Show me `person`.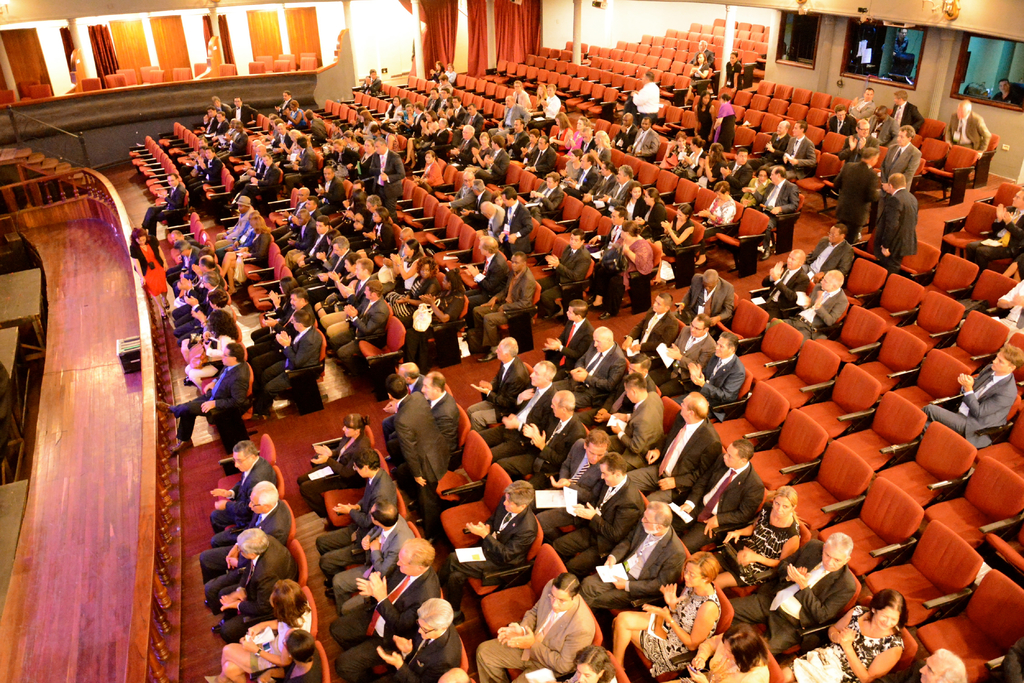
`person` is here: (392, 380, 451, 529).
